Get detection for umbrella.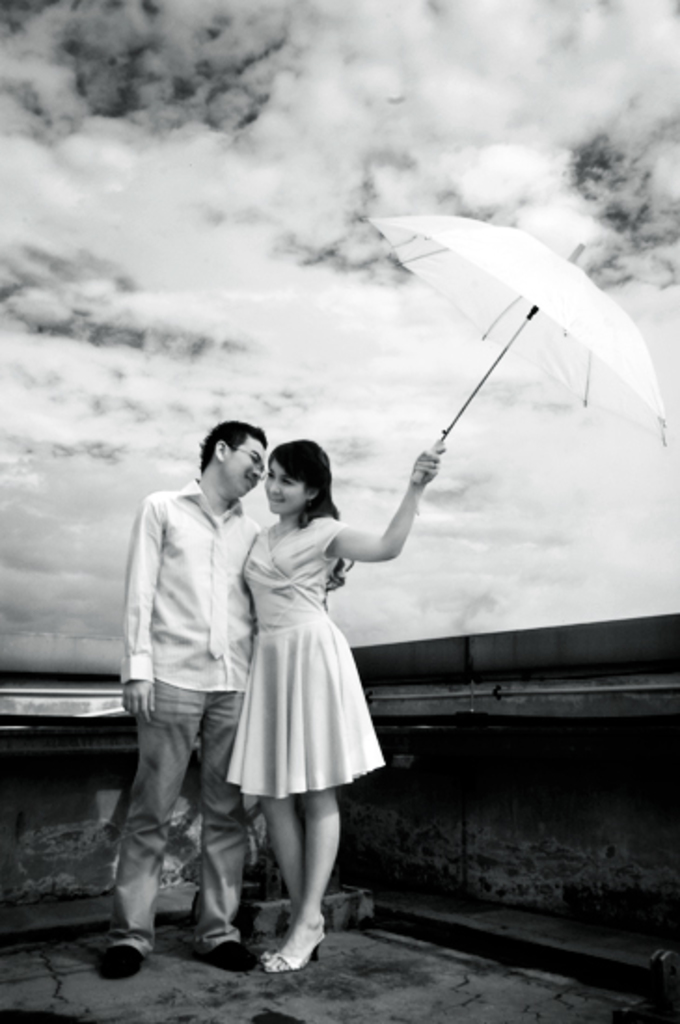
Detection: box(348, 214, 678, 506).
